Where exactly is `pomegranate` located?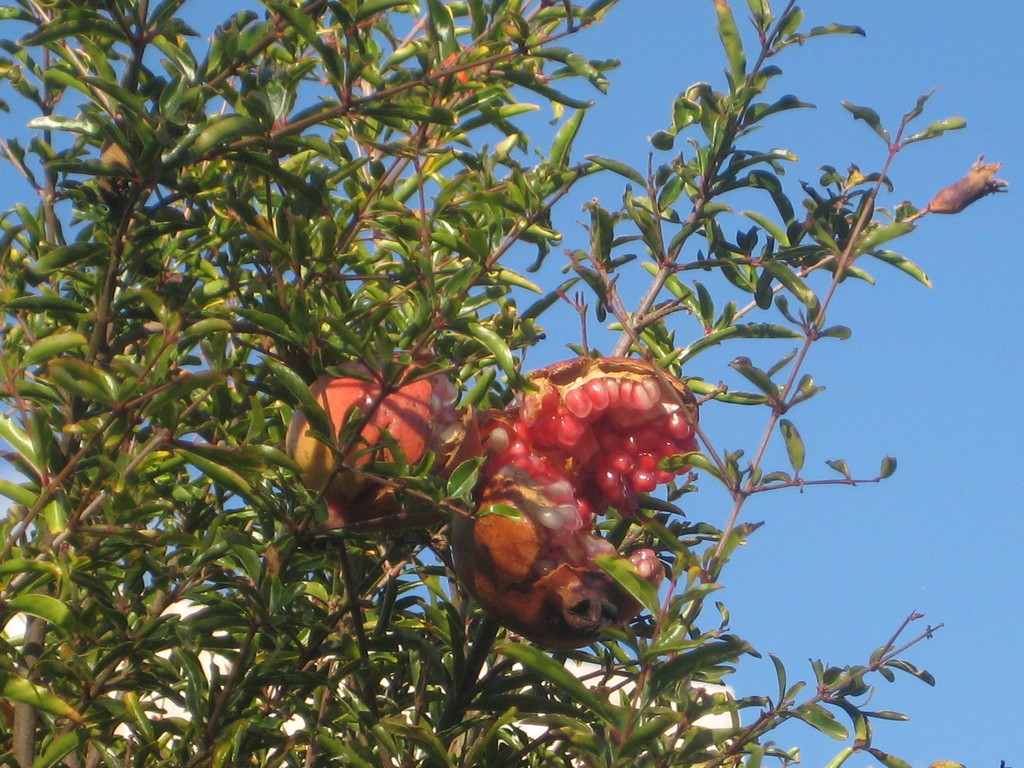
Its bounding box is [435, 351, 701, 651].
